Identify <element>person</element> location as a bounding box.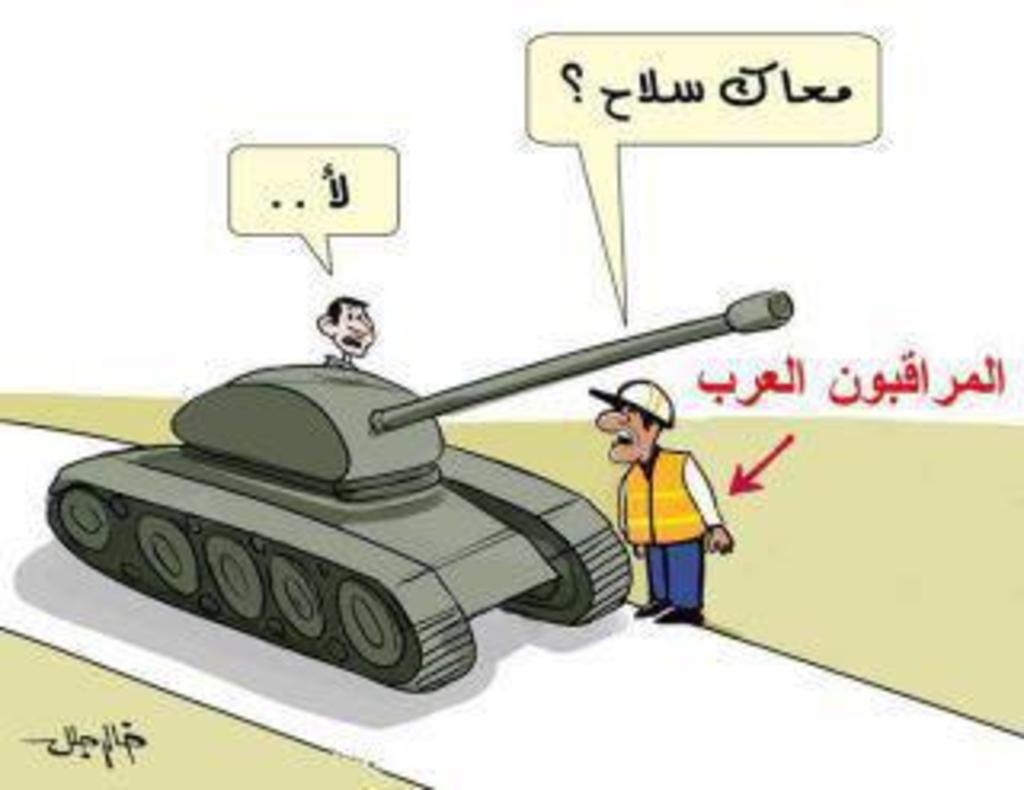
bbox(317, 297, 378, 371).
